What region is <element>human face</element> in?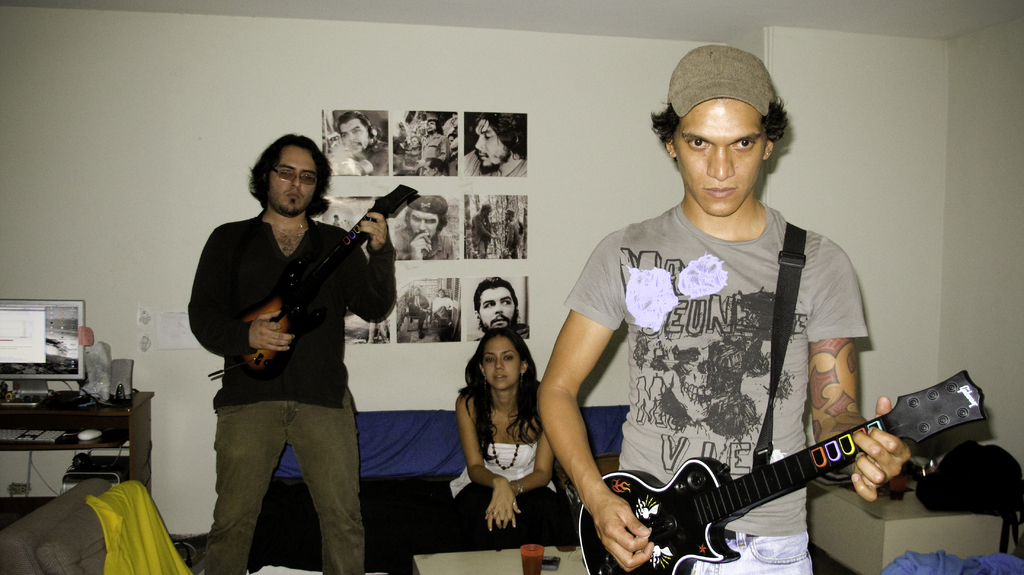
x1=266 y1=142 x2=314 y2=211.
